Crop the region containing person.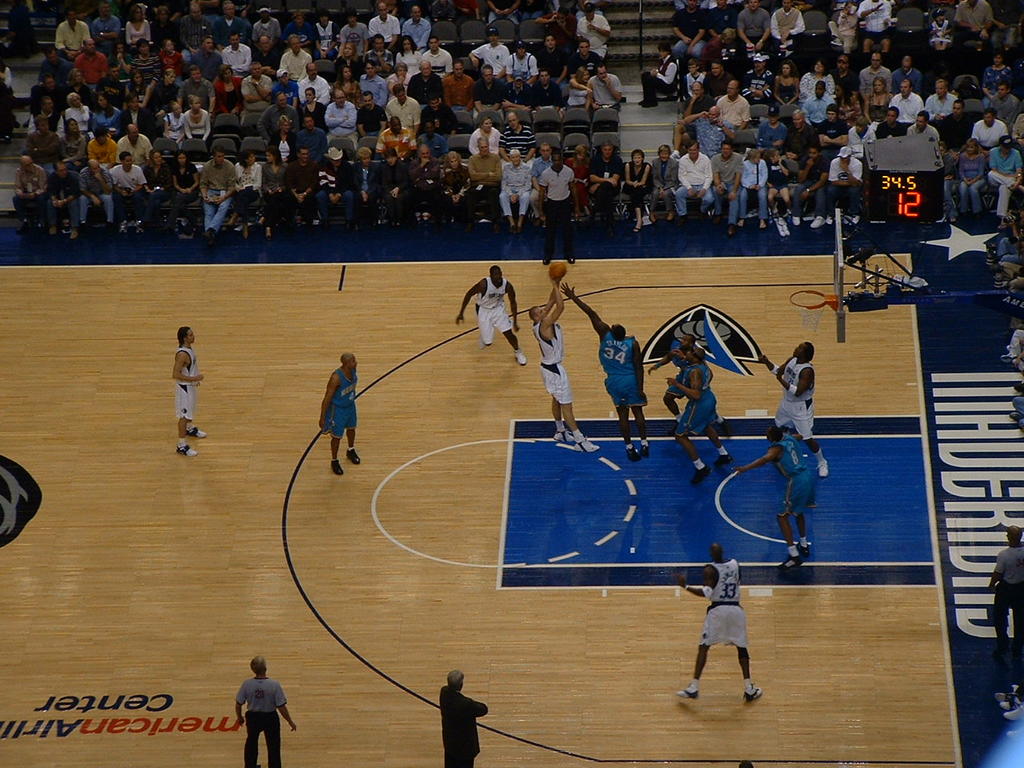
Crop region: bbox=[524, 68, 562, 114].
